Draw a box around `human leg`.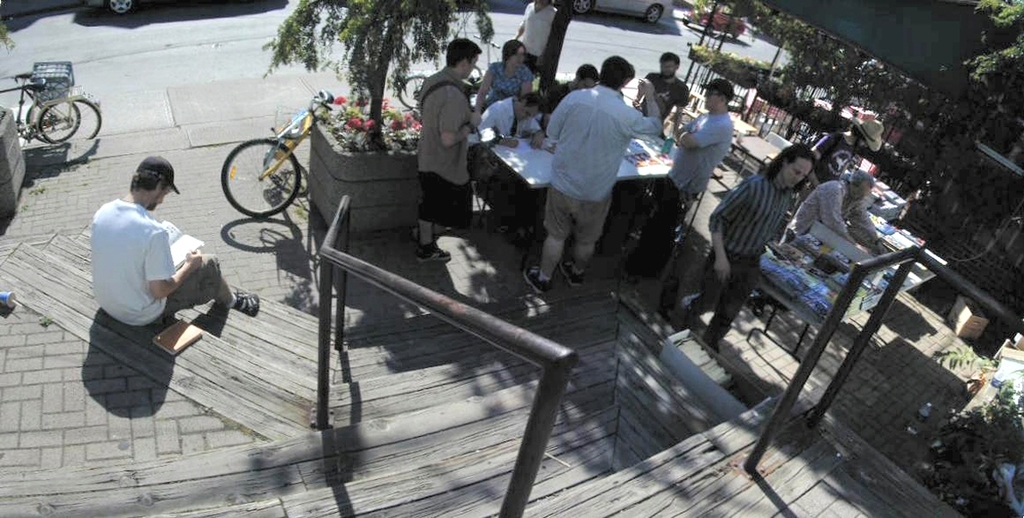
[158,252,260,313].
